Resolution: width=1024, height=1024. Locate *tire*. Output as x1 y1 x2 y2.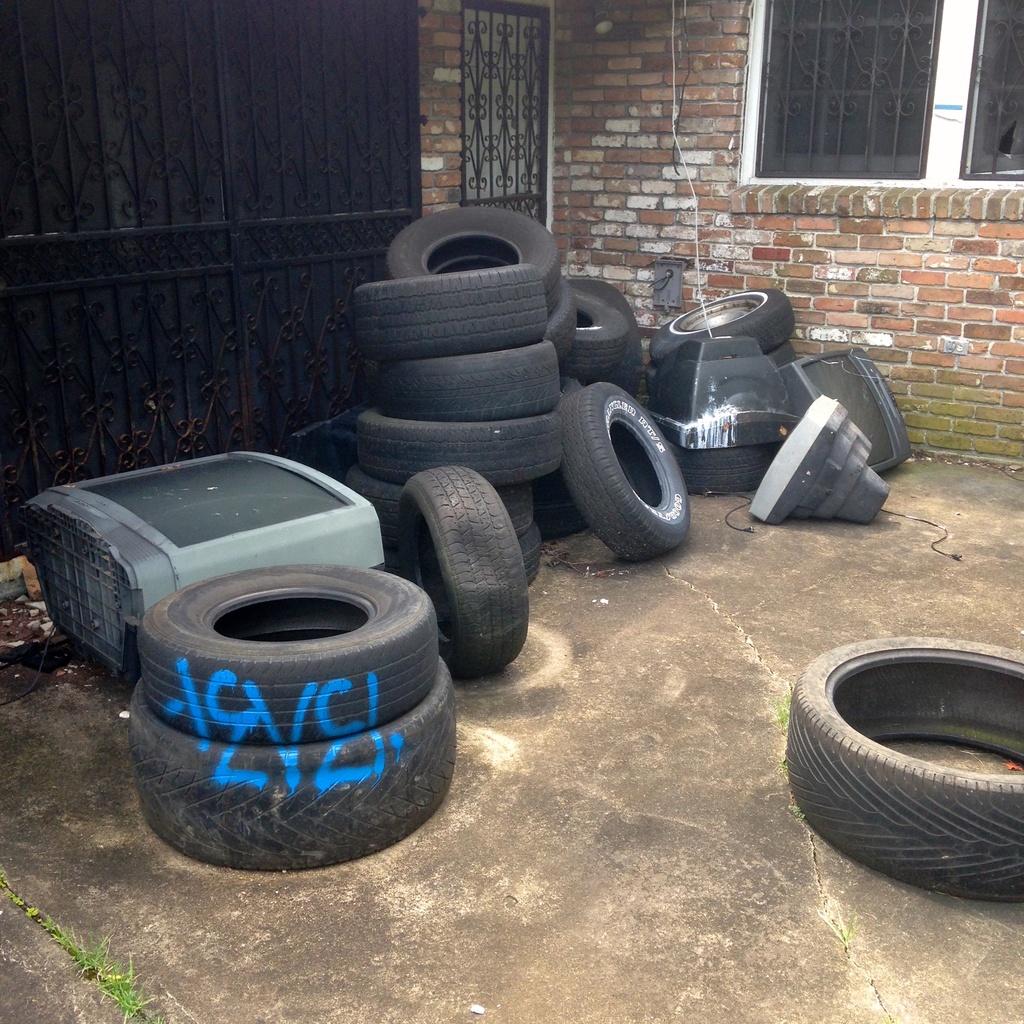
387 206 562 313.
